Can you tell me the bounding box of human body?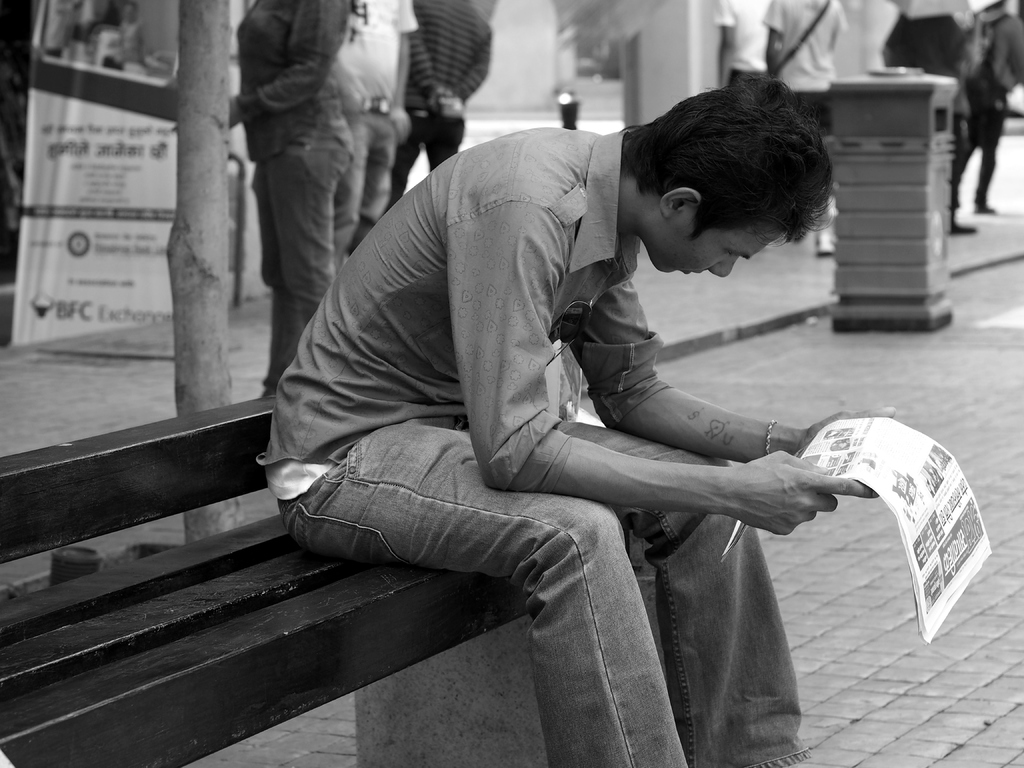
x1=715, y1=0, x2=768, y2=79.
